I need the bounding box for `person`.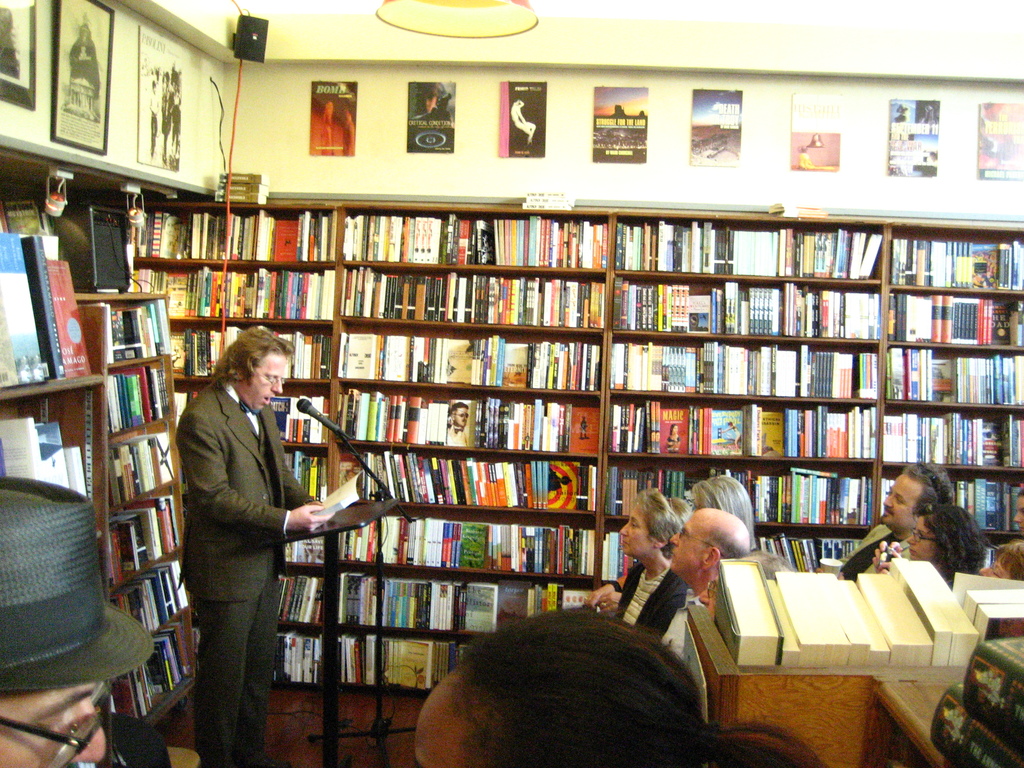
Here it is: 158 303 287 767.
